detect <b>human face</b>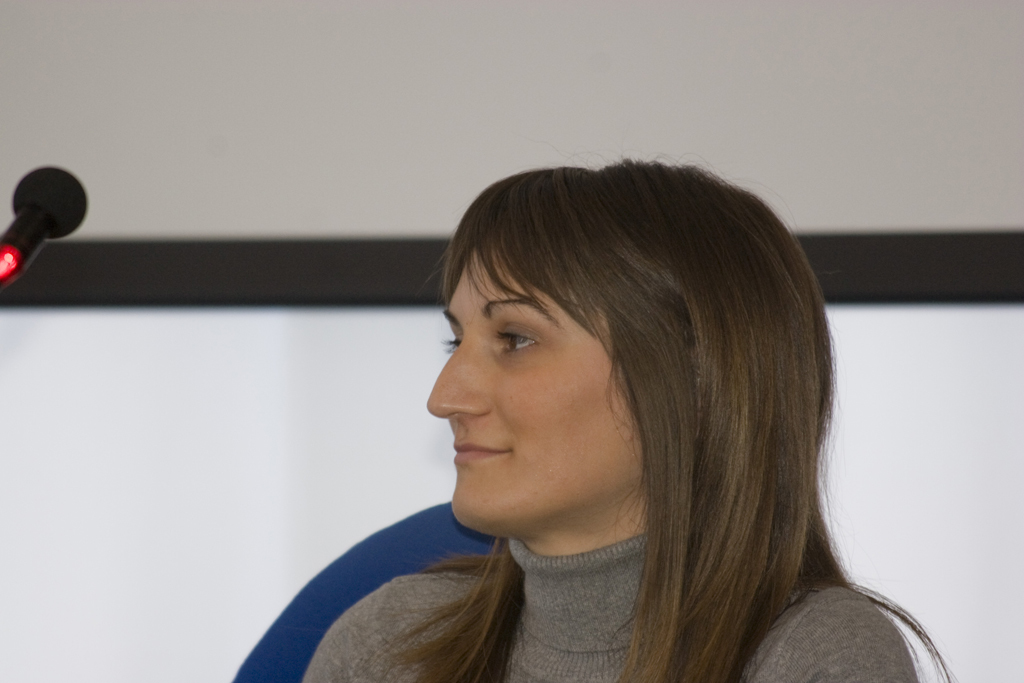
426 247 632 537
